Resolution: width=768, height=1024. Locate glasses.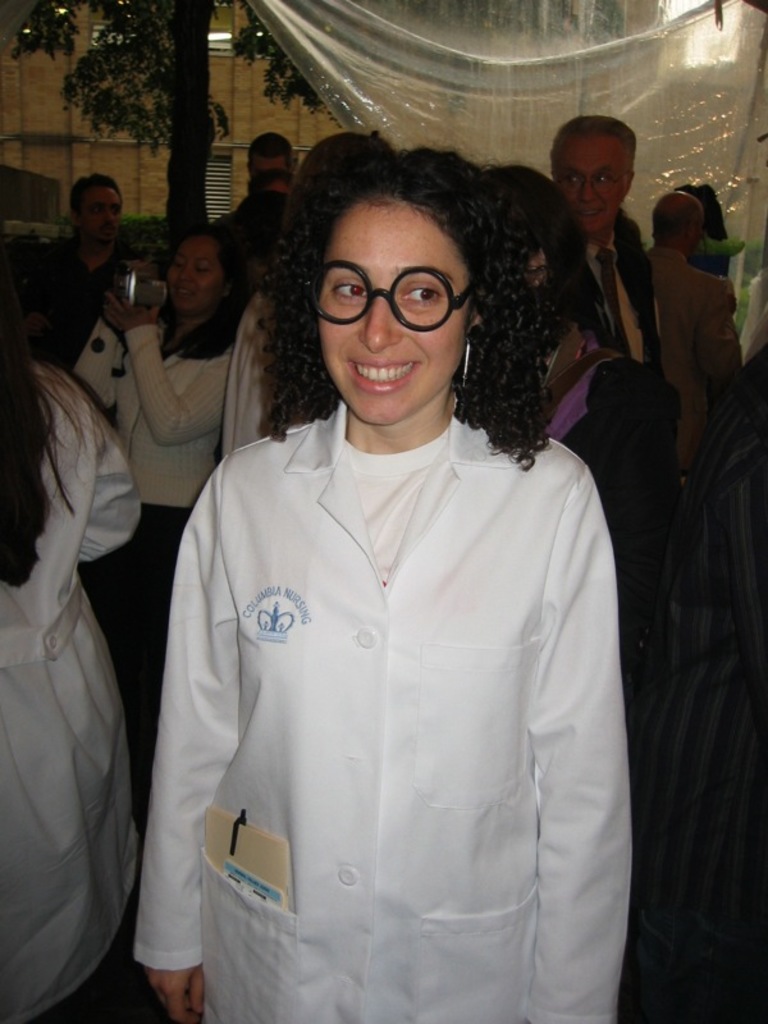
(558,170,625,200).
